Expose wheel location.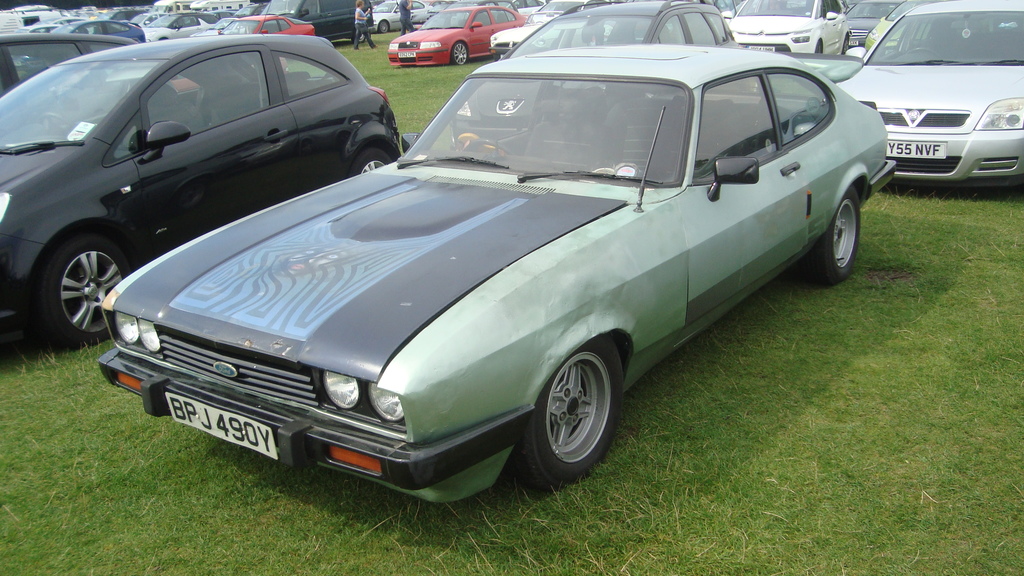
Exposed at bbox(466, 136, 516, 157).
